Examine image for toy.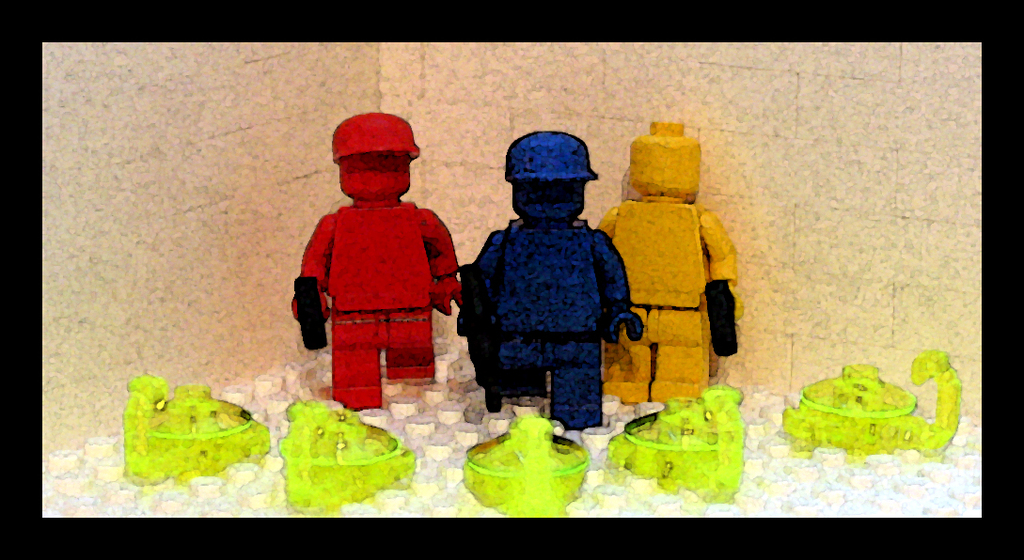
Examination result: 451,135,638,435.
